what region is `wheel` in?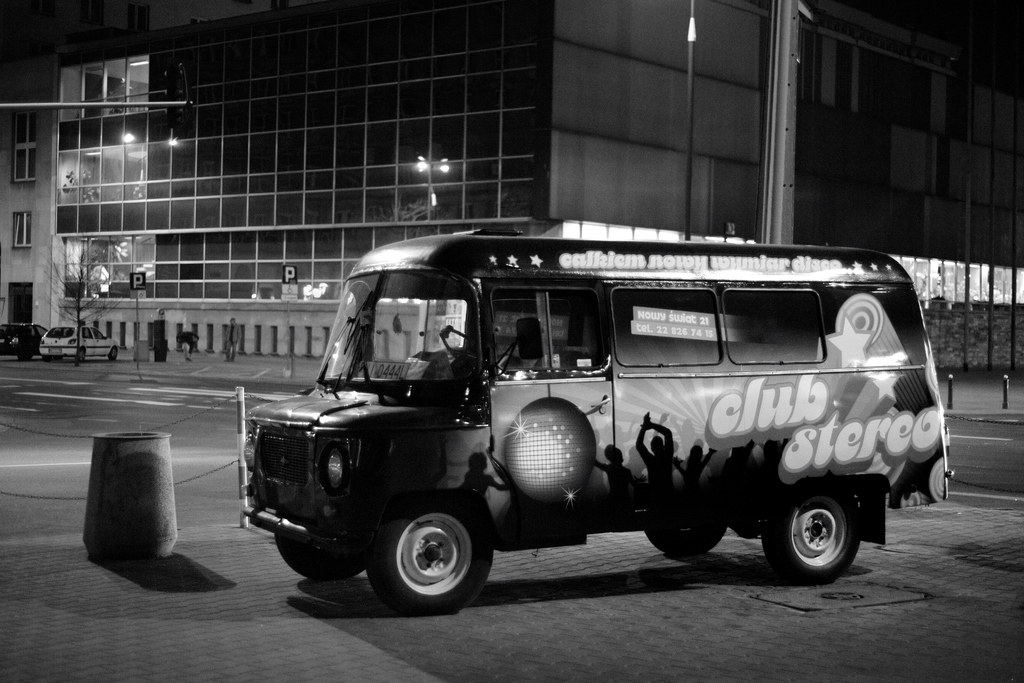
{"x1": 648, "y1": 525, "x2": 724, "y2": 551}.
